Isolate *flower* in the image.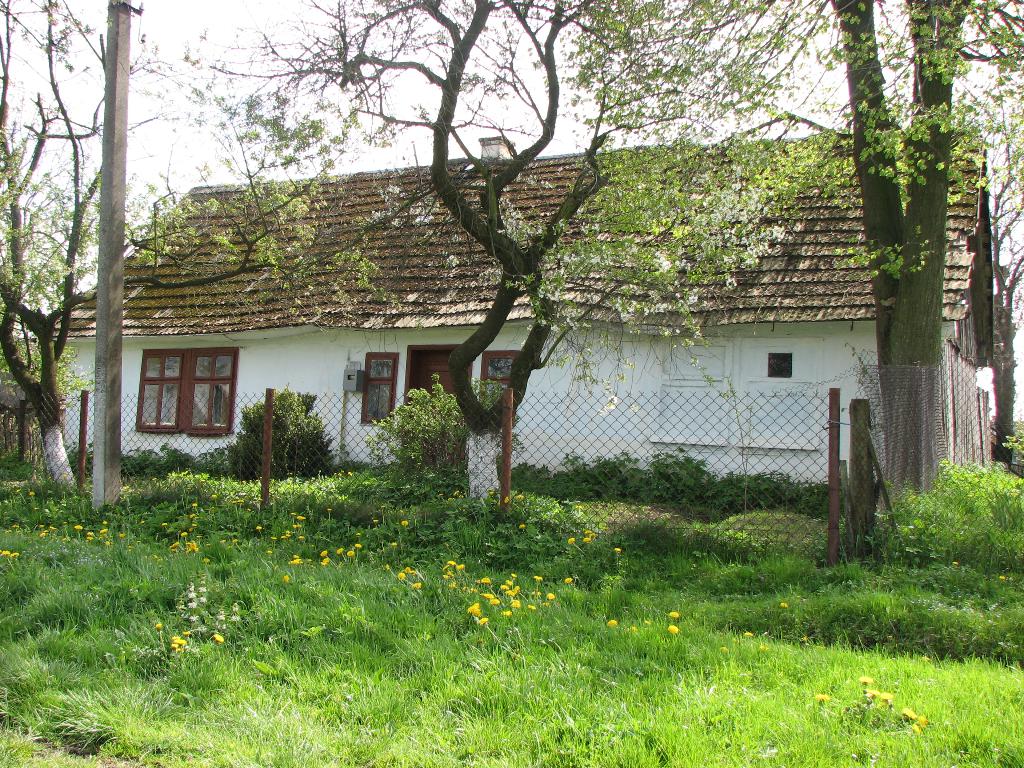
Isolated region: <bbox>607, 618, 628, 627</bbox>.
